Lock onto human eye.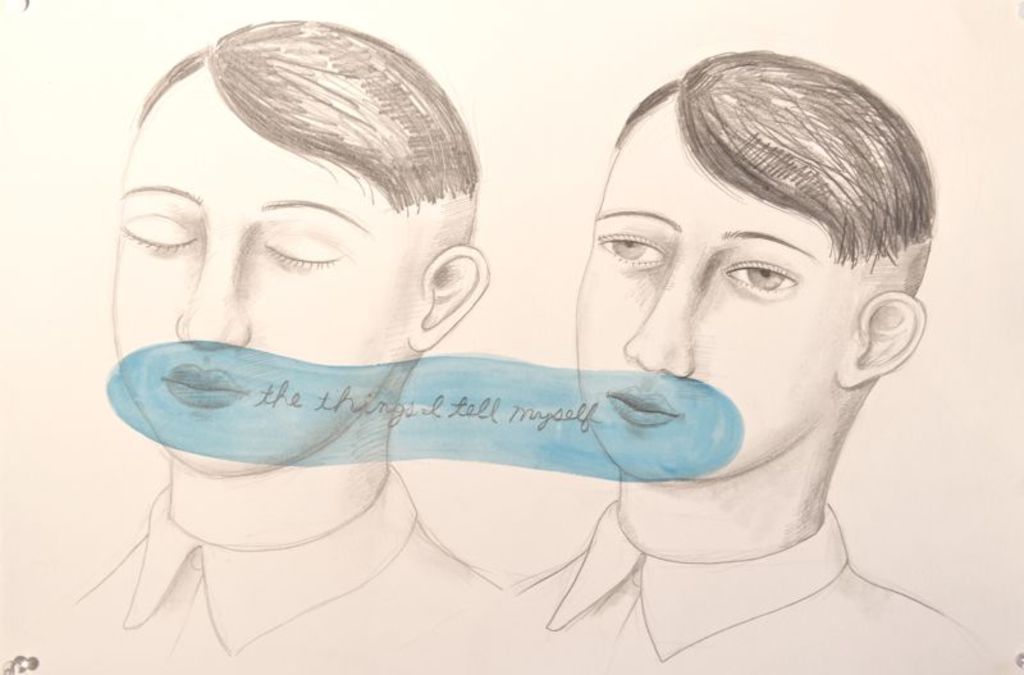
Locked: pyautogui.locateOnScreen(260, 224, 352, 275).
